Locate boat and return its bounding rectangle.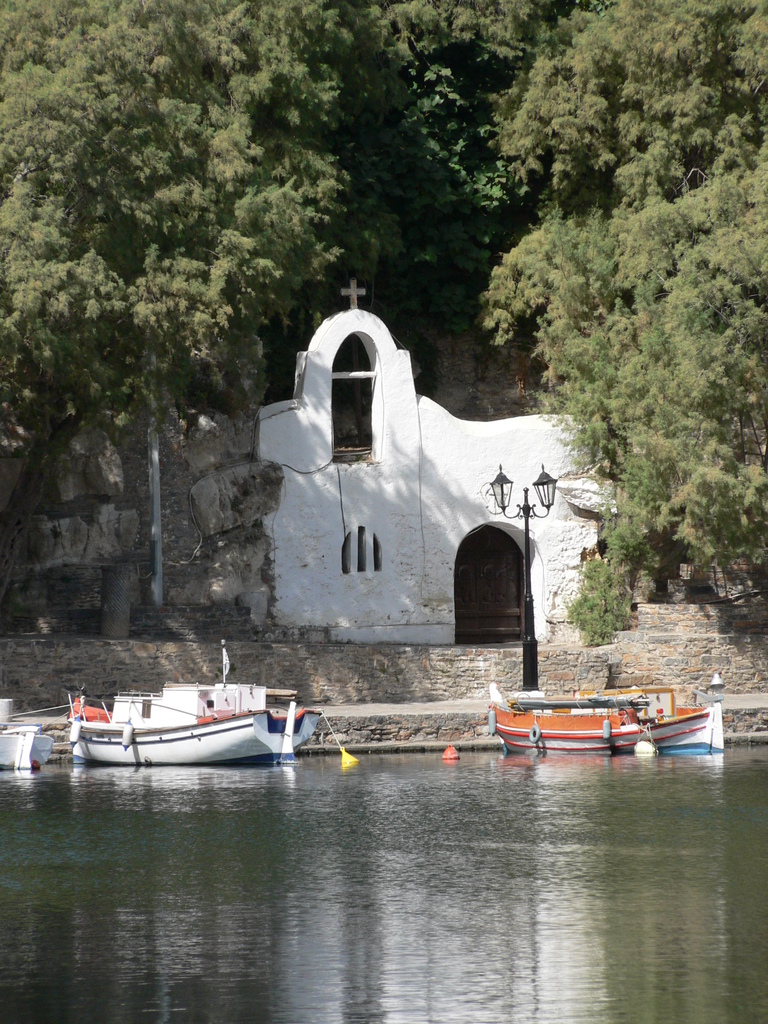
[479, 679, 712, 753].
